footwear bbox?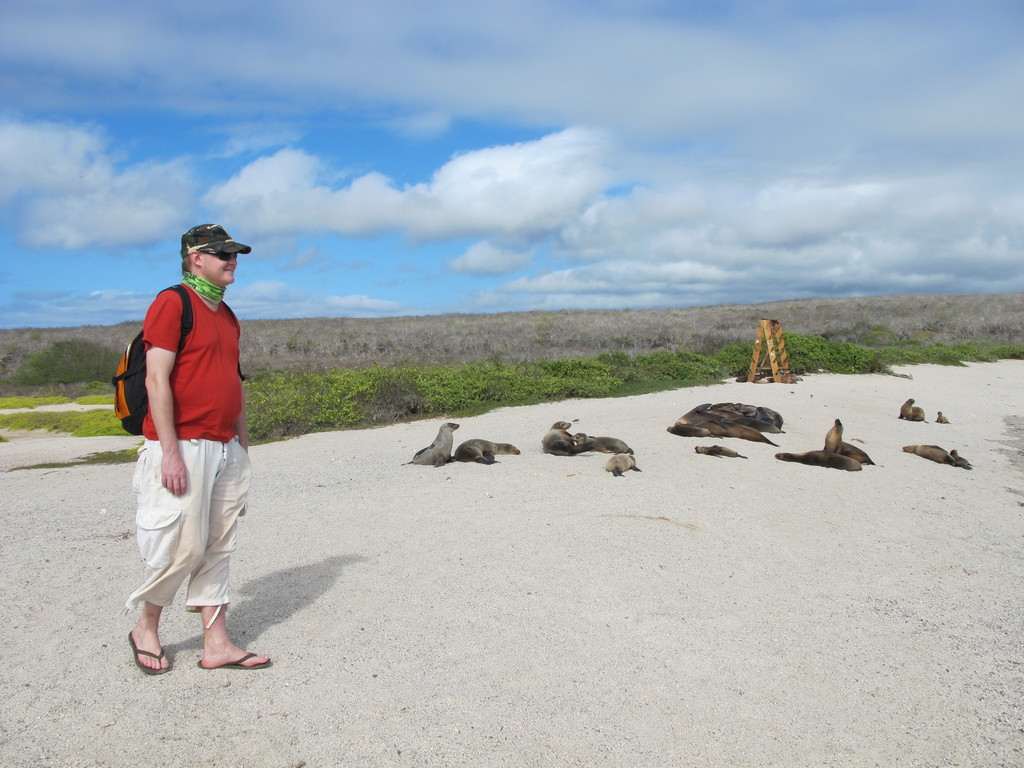
box(129, 631, 170, 678)
